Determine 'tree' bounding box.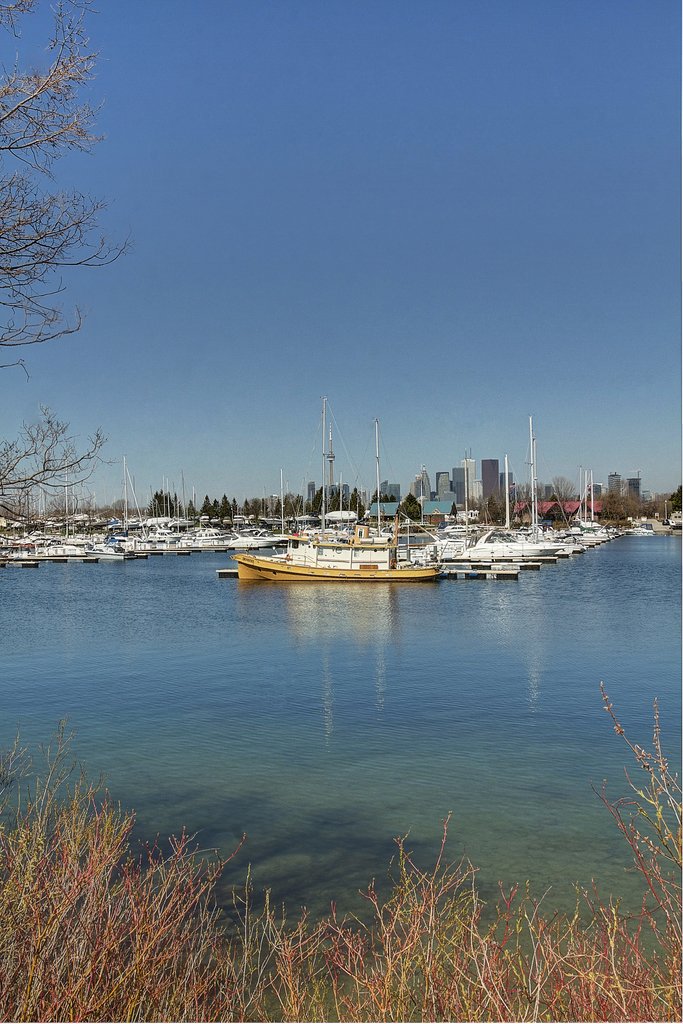
Determined: box(475, 497, 498, 525).
